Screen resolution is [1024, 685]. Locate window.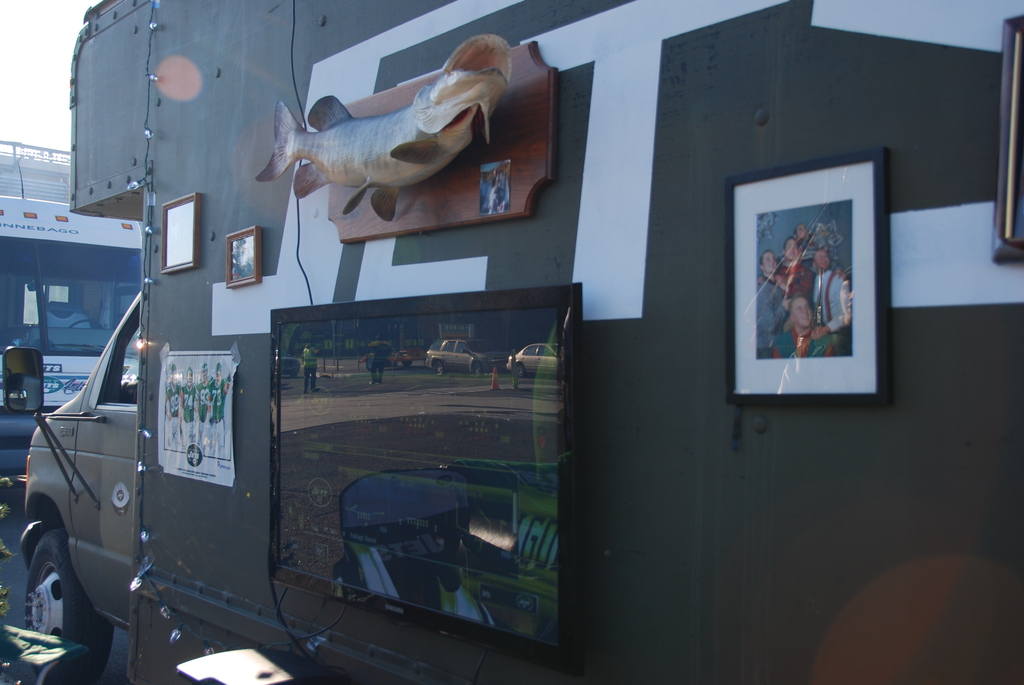
pyautogui.locateOnScreen(90, 298, 141, 410).
